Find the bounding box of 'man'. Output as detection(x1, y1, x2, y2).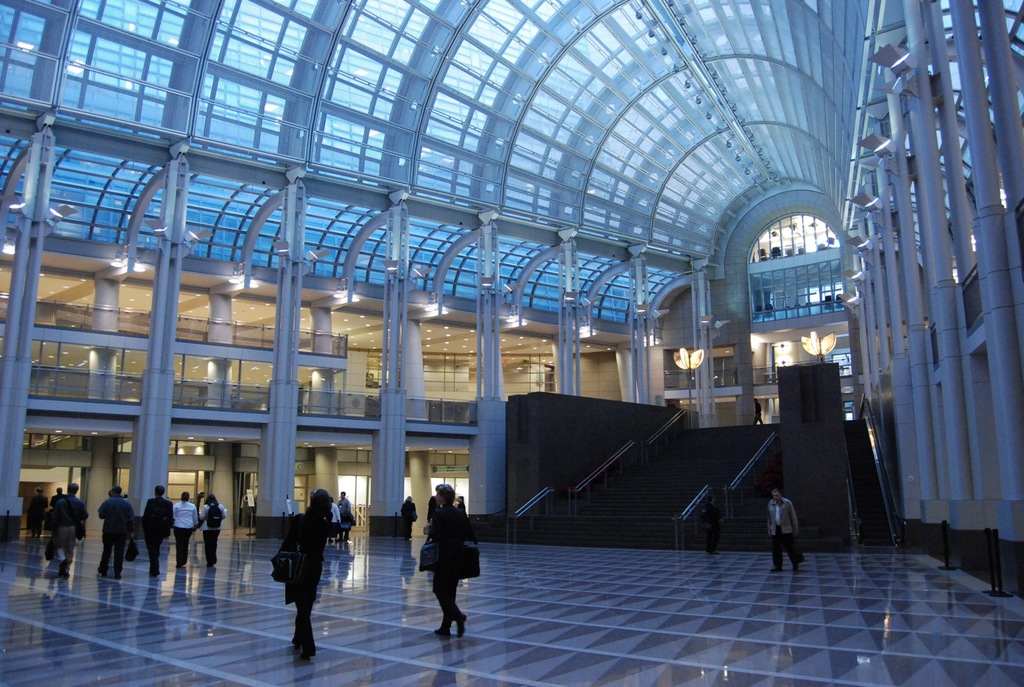
detection(760, 482, 804, 578).
